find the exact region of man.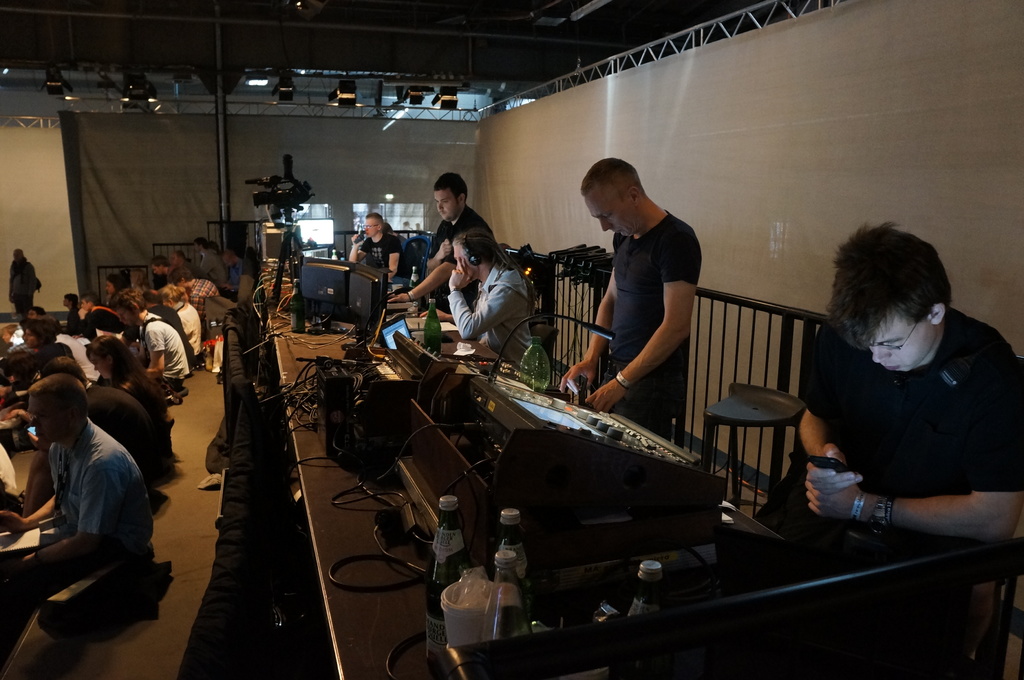
Exact region: bbox=(109, 290, 189, 396).
